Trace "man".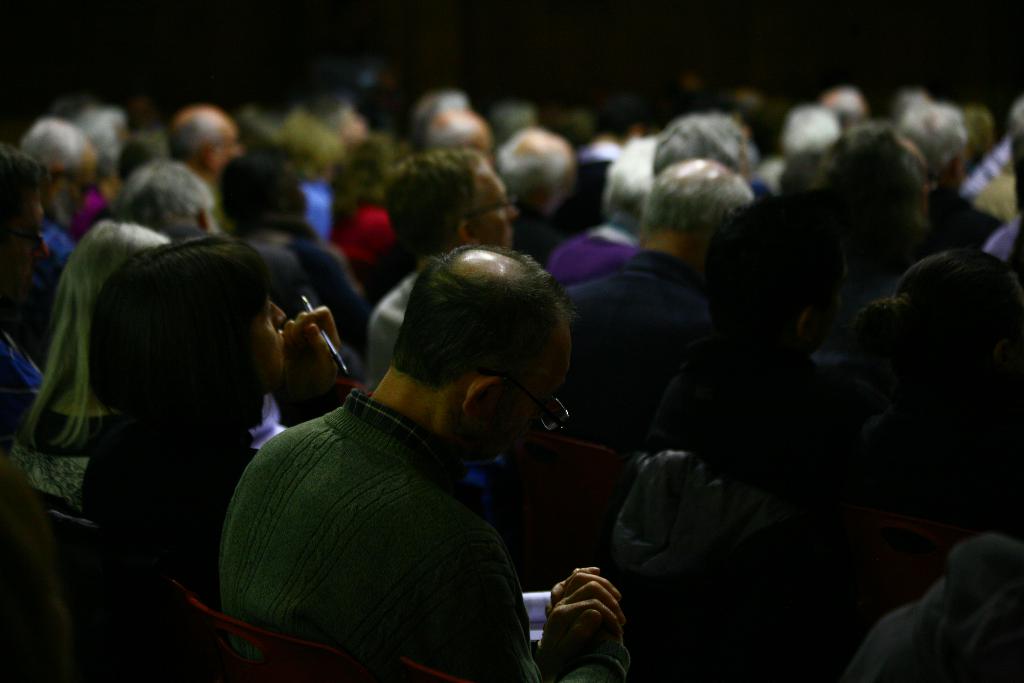
Traced to x1=814 y1=81 x2=865 y2=126.
